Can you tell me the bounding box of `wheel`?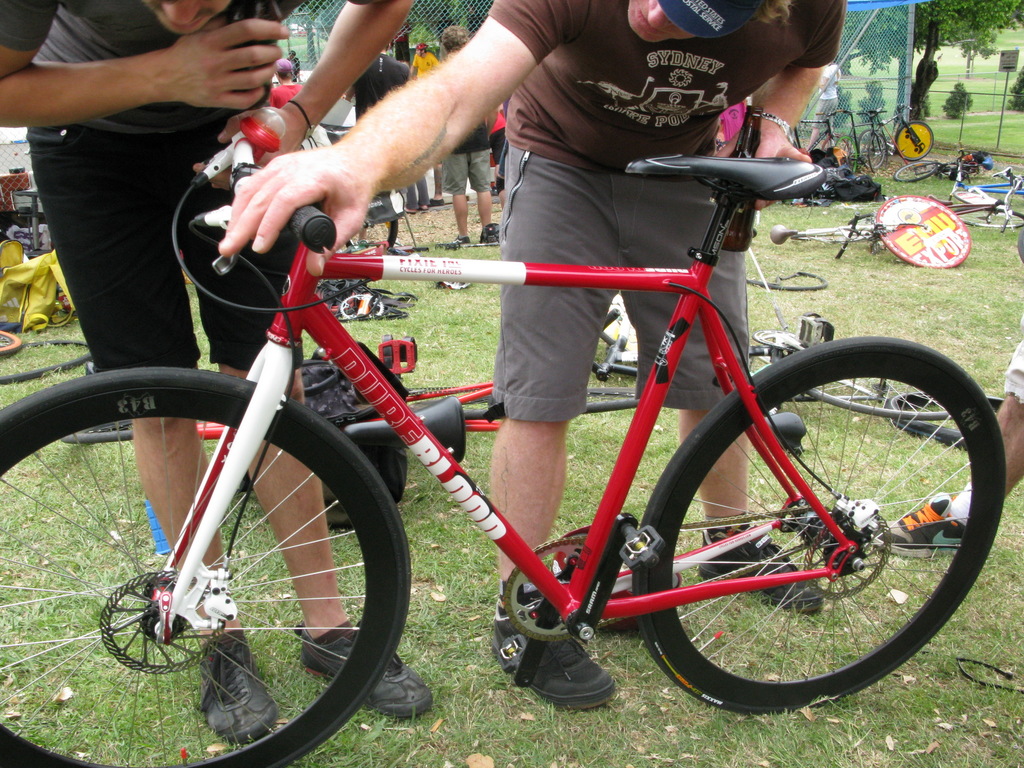
bbox=[806, 376, 954, 419].
